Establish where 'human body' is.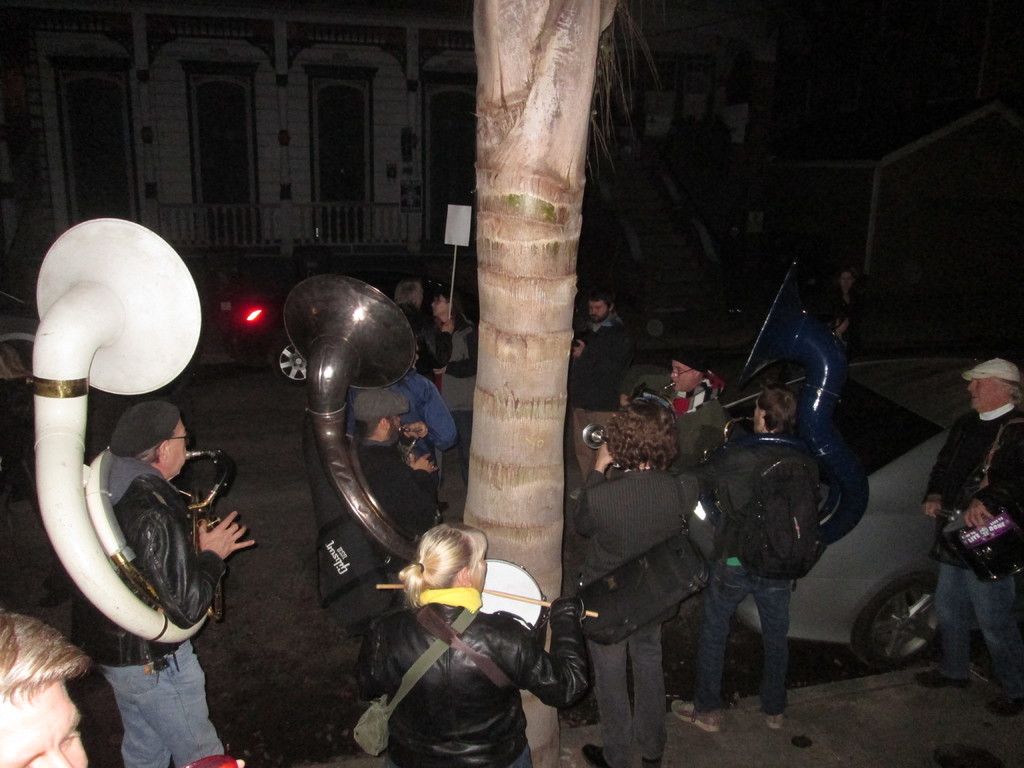
Established at (x1=922, y1=357, x2=1023, y2=708).
